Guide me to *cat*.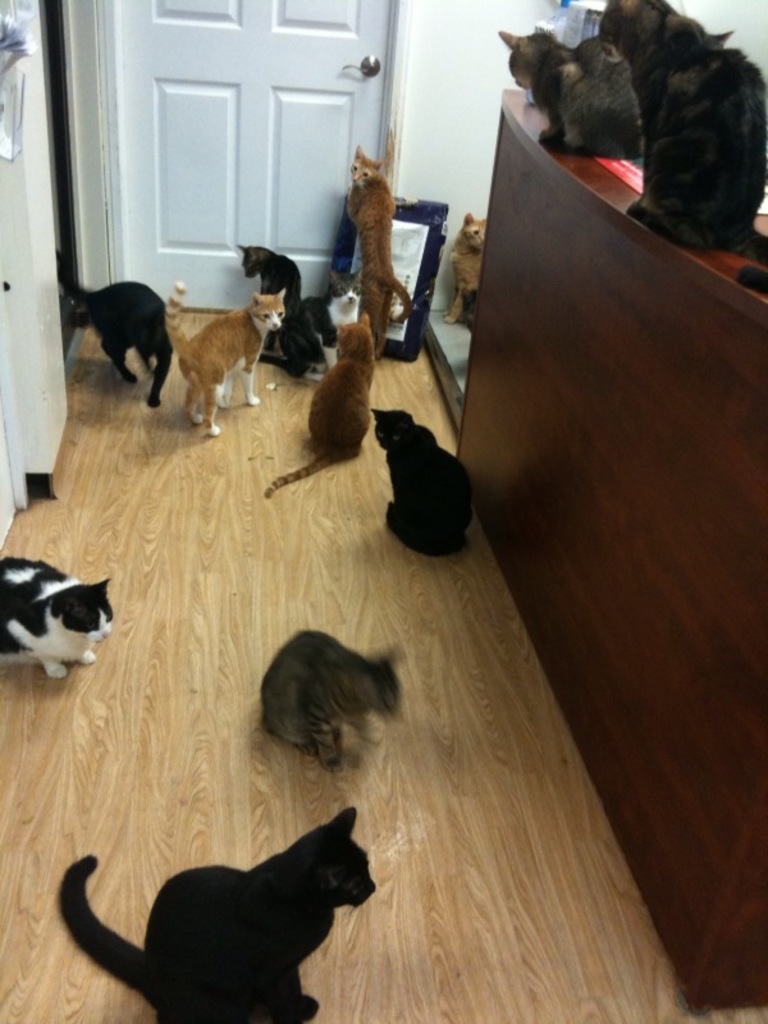
Guidance: (left=596, top=0, right=673, bottom=81).
